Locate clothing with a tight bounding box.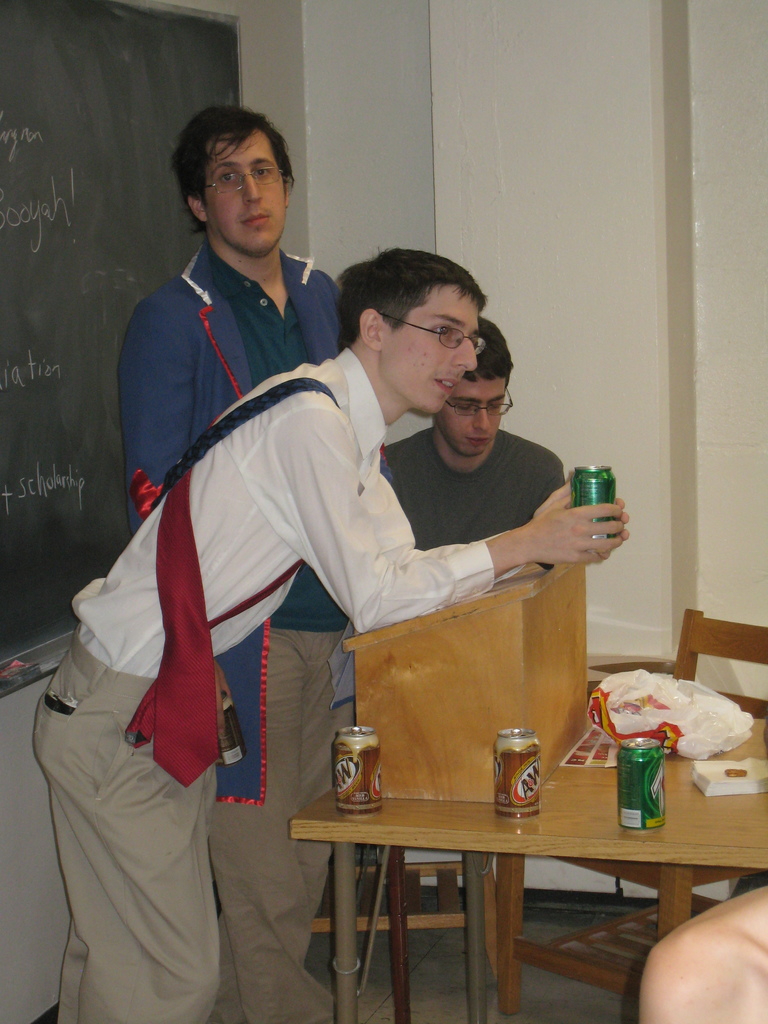
detection(117, 239, 343, 1023).
